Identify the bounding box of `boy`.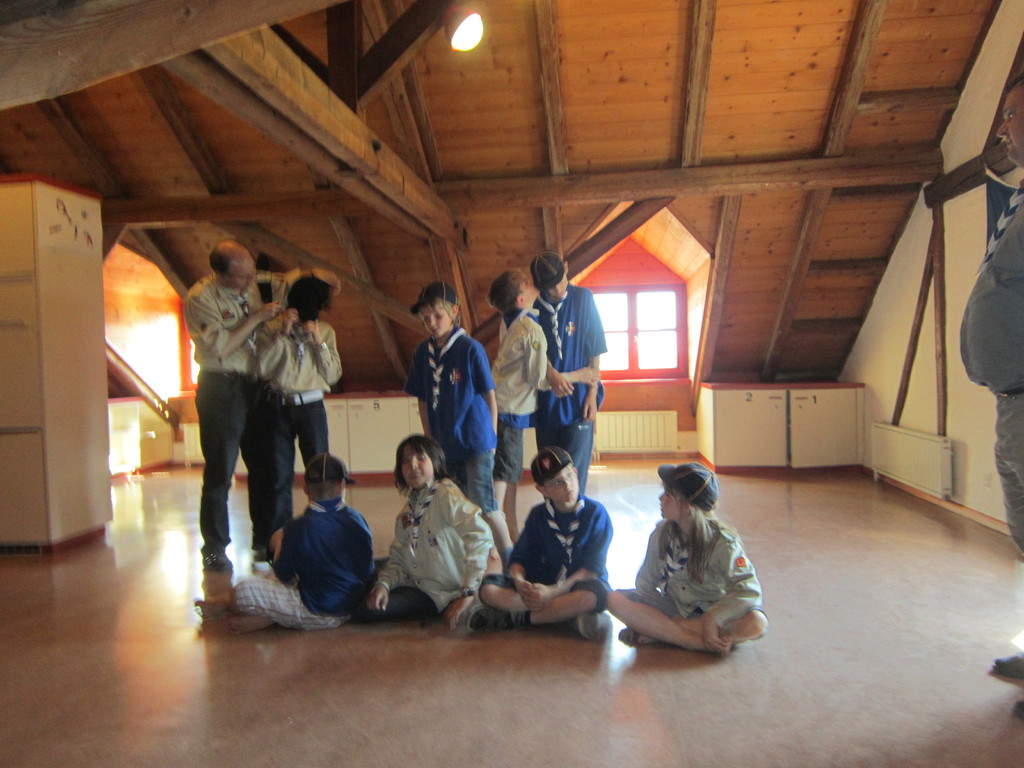
{"left": 466, "top": 445, "right": 615, "bottom": 636}.
